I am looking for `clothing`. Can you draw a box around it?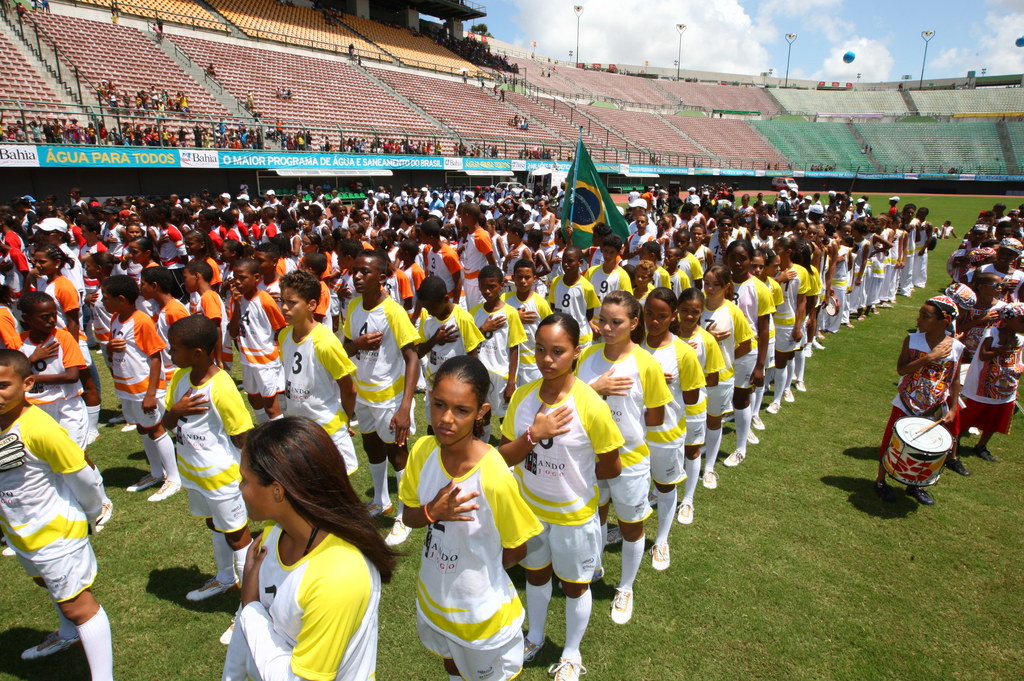
Sure, the bounding box is [6, 324, 93, 456].
